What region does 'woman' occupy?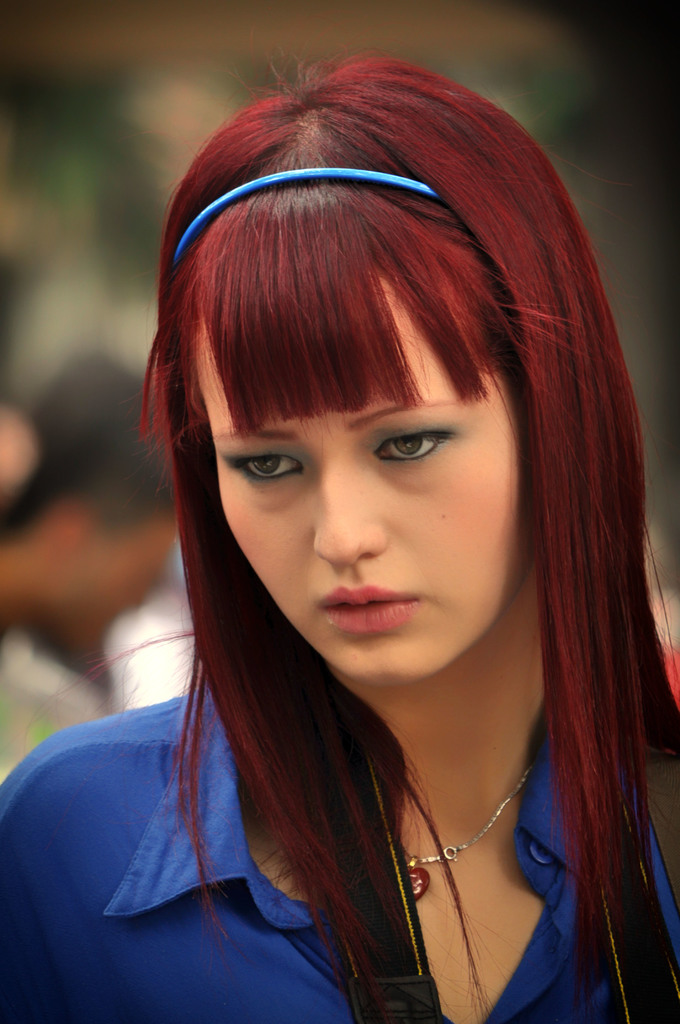
Rect(0, 51, 679, 1023).
